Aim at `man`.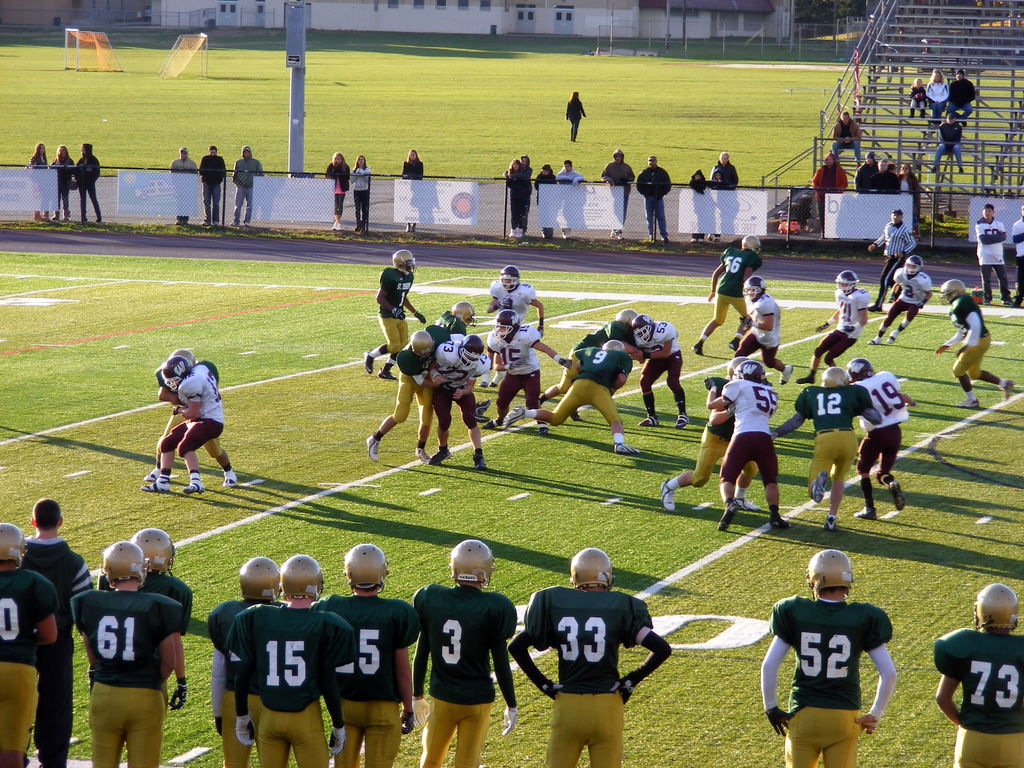
Aimed at bbox(971, 203, 1013, 307).
